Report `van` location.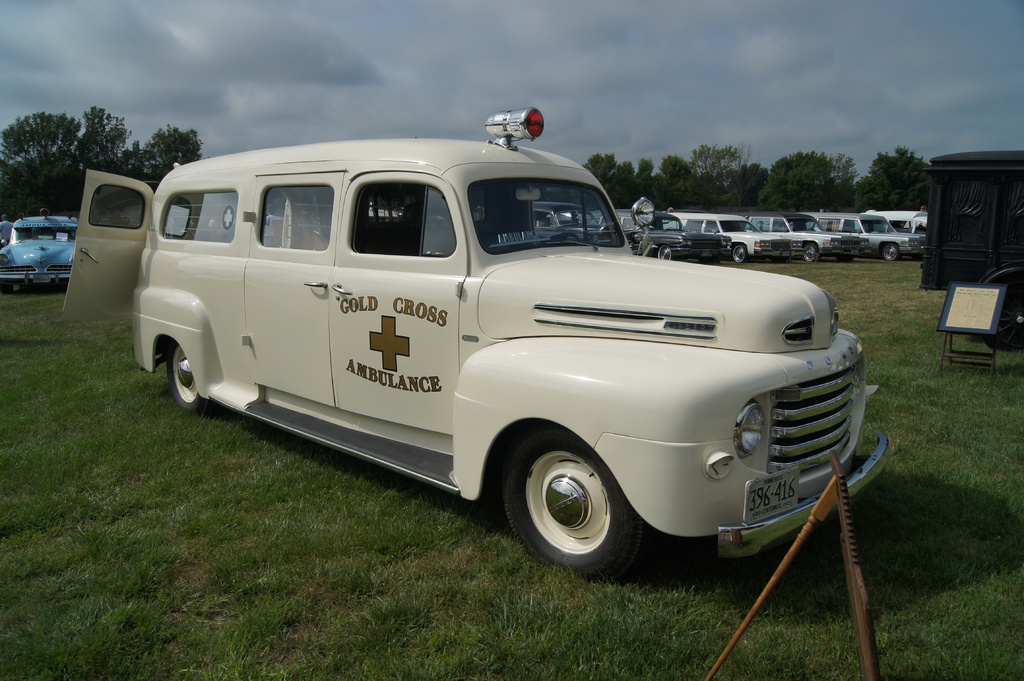
Report: [744, 211, 872, 264].
